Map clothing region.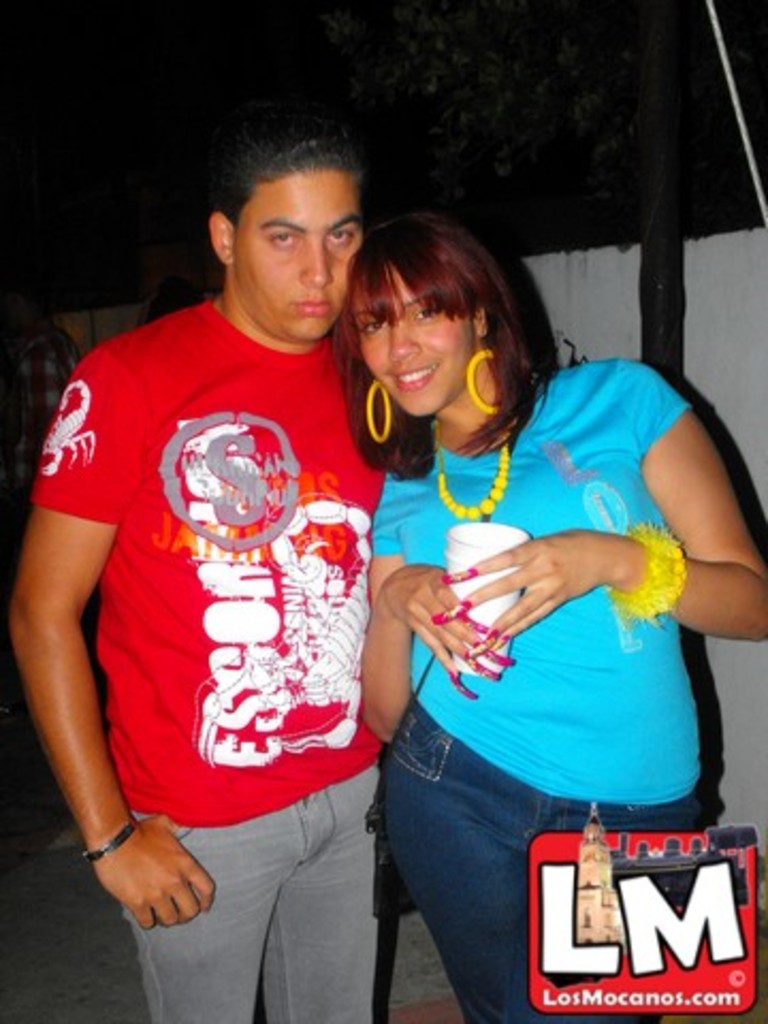
Mapped to [45, 275, 384, 902].
